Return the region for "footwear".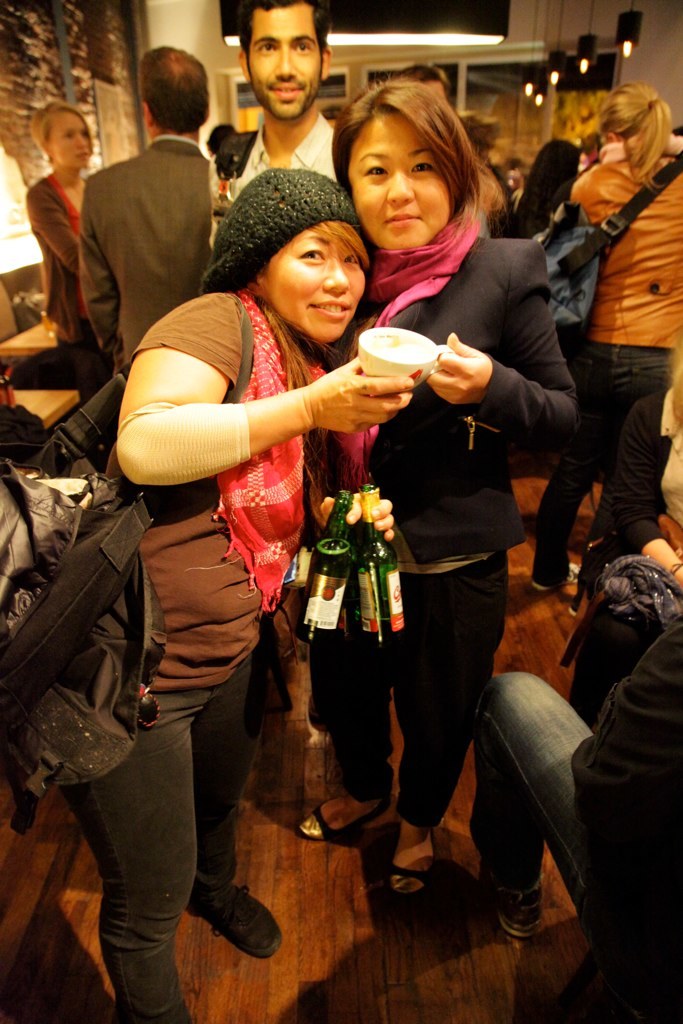
<box>299,797,389,838</box>.
